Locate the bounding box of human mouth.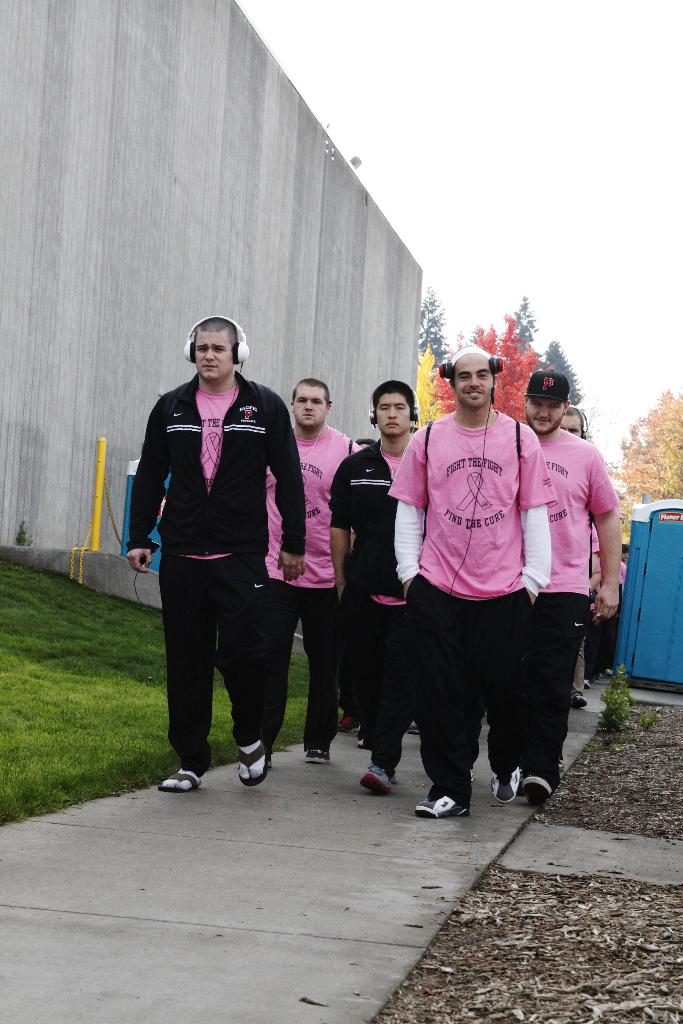
Bounding box: left=463, top=395, right=487, bottom=397.
